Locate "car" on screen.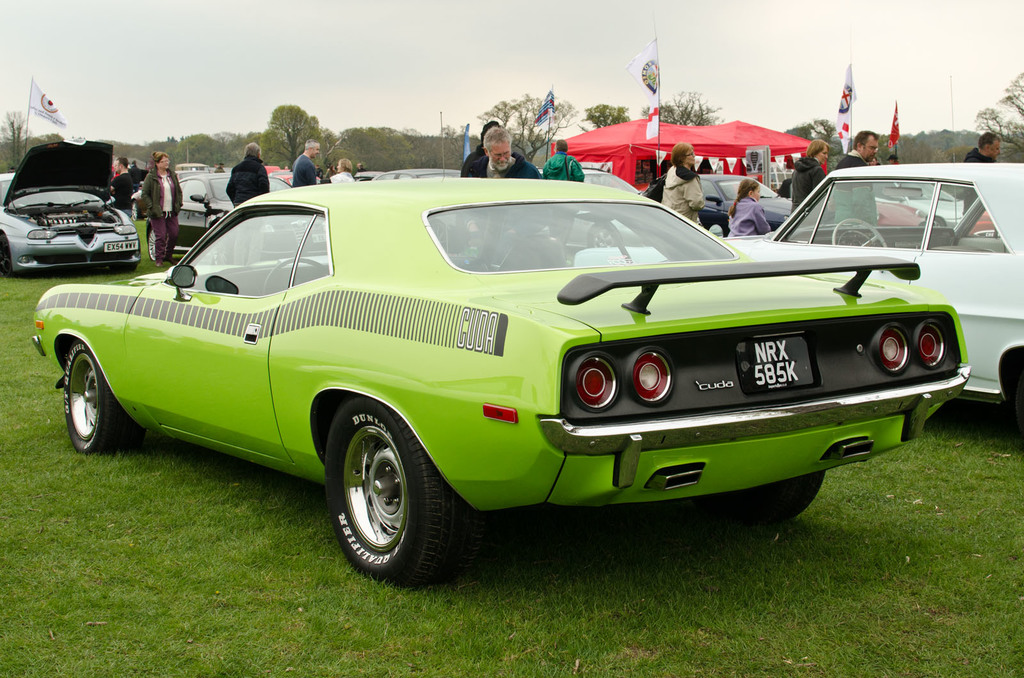
On screen at (left=31, top=180, right=968, bottom=580).
